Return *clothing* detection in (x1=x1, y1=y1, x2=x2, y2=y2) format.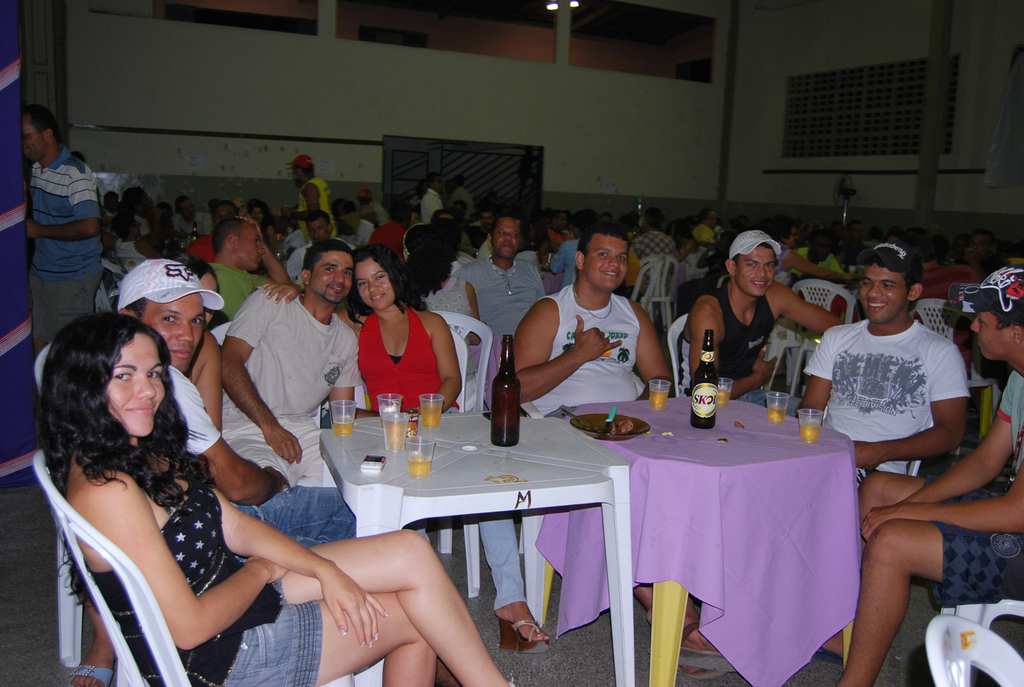
(x1=691, y1=228, x2=720, y2=246).
